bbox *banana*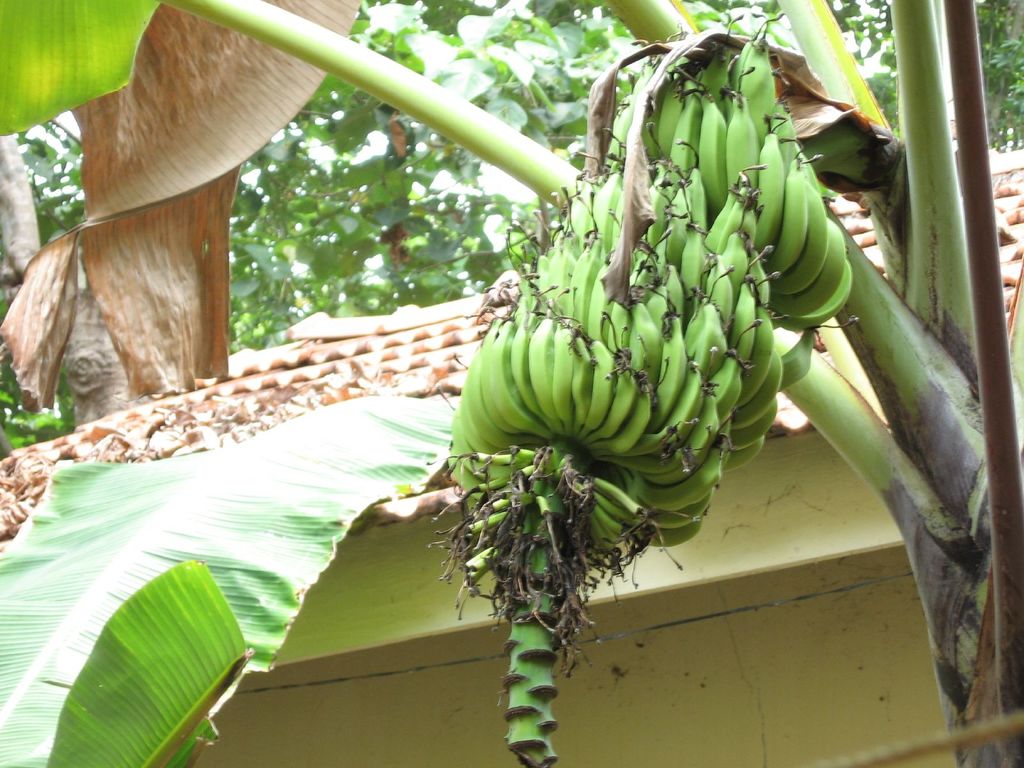
<region>771, 140, 819, 269</region>
